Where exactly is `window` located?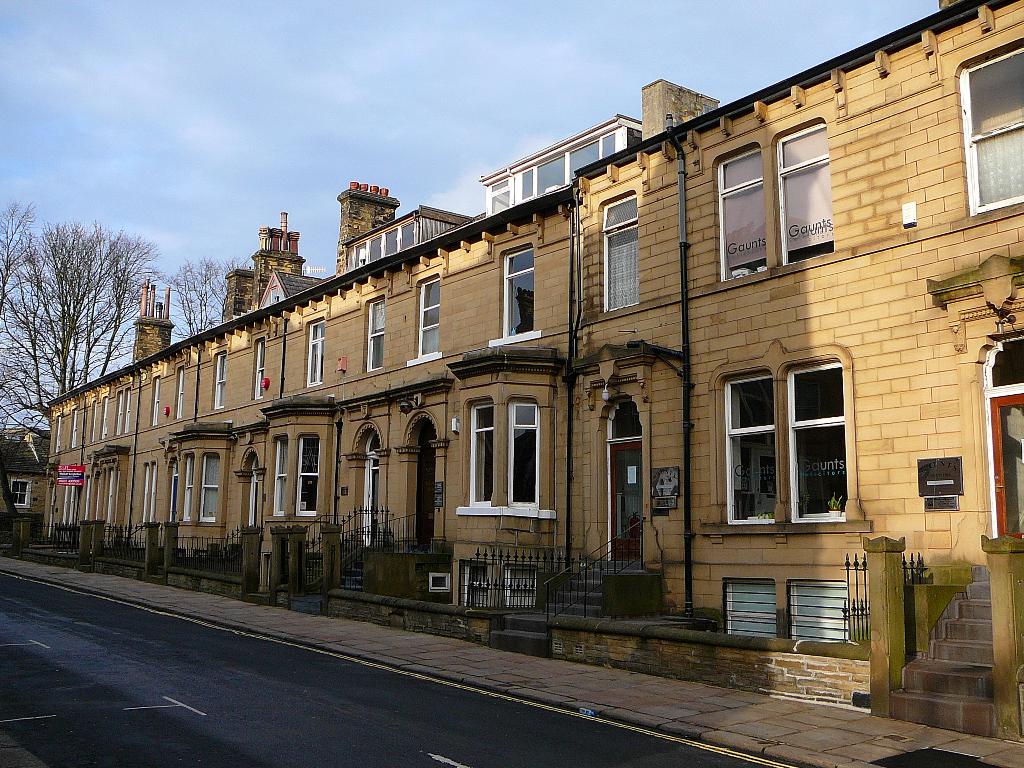
Its bounding box is x1=12 y1=477 x2=33 y2=511.
